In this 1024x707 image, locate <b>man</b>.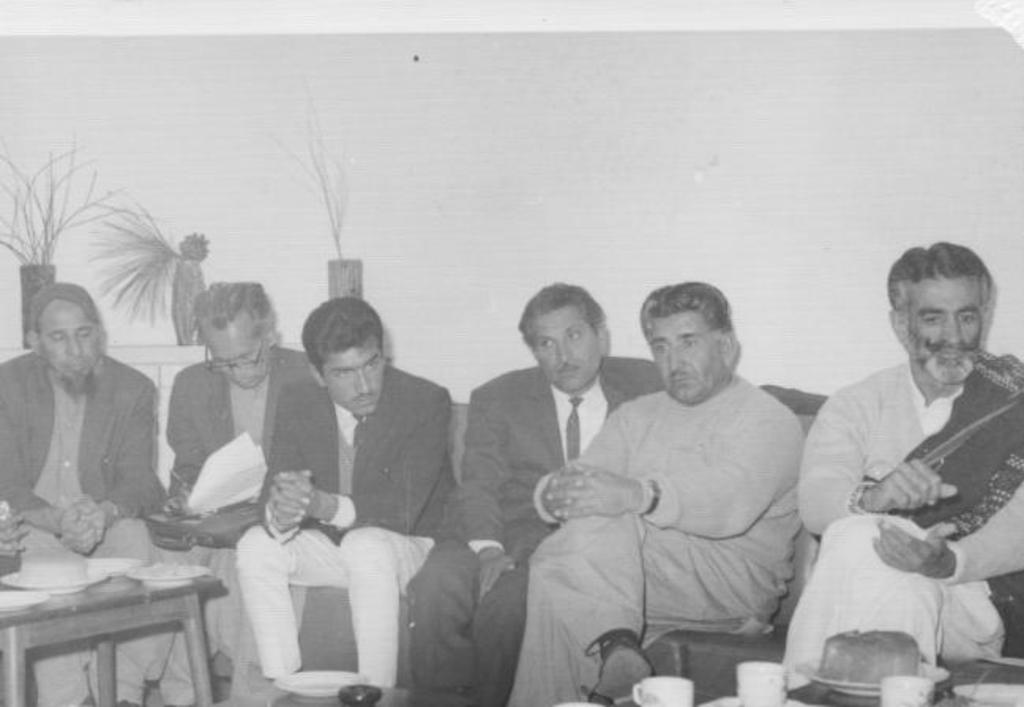
Bounding box: [left=0, top=281, right=181, bottom=705].
